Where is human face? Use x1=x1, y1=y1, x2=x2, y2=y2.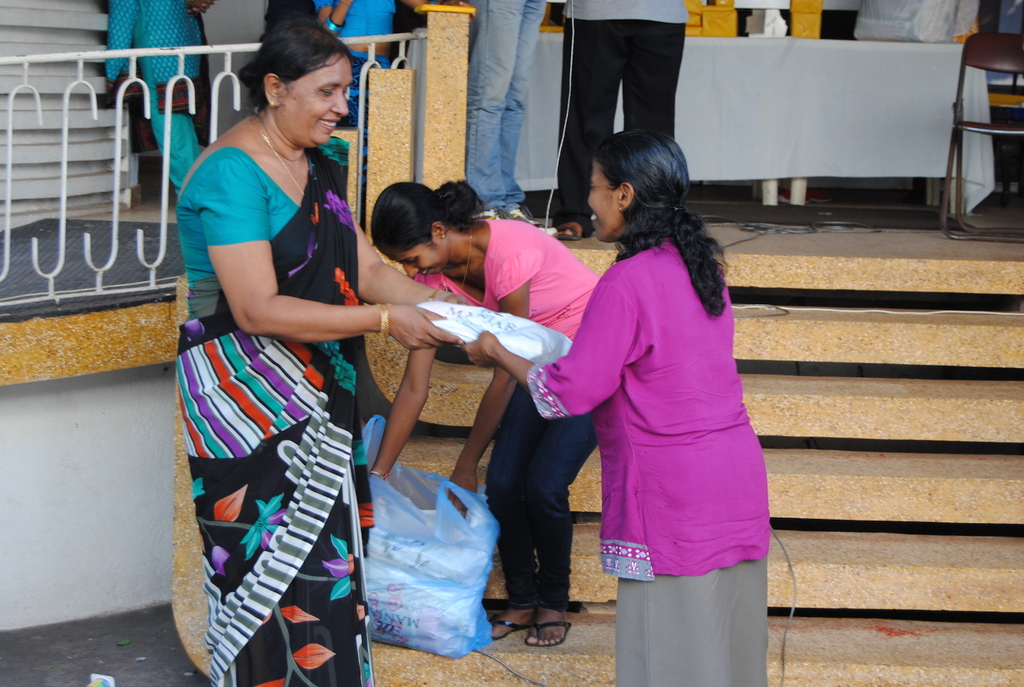
x1=586, y1=162, x2=616, y2=246.
